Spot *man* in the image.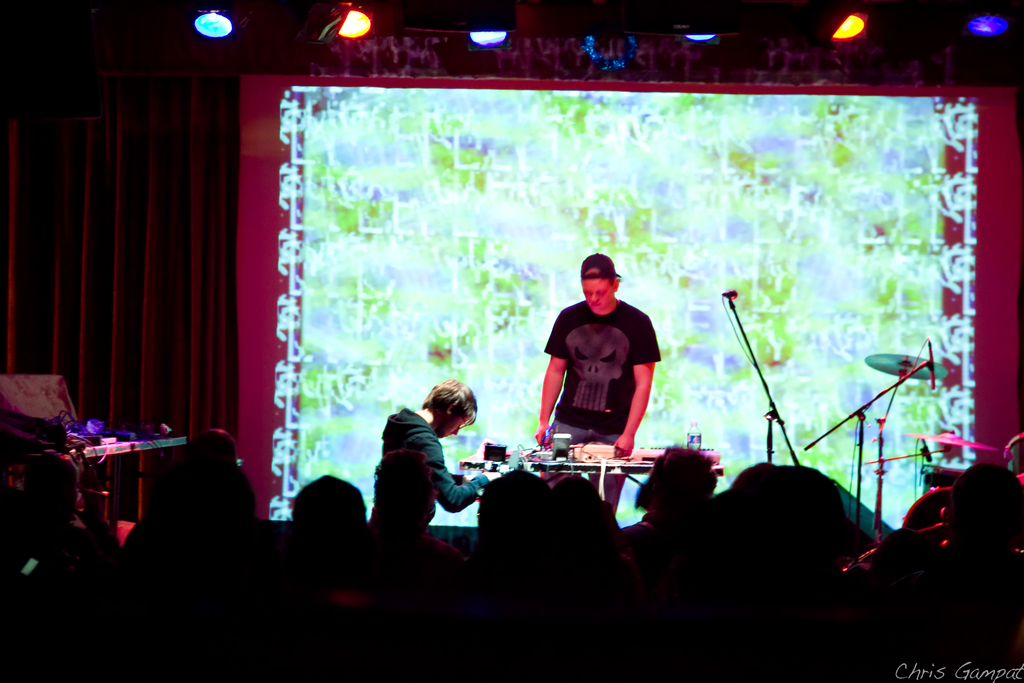
*man* found at 533 252 664 515.
